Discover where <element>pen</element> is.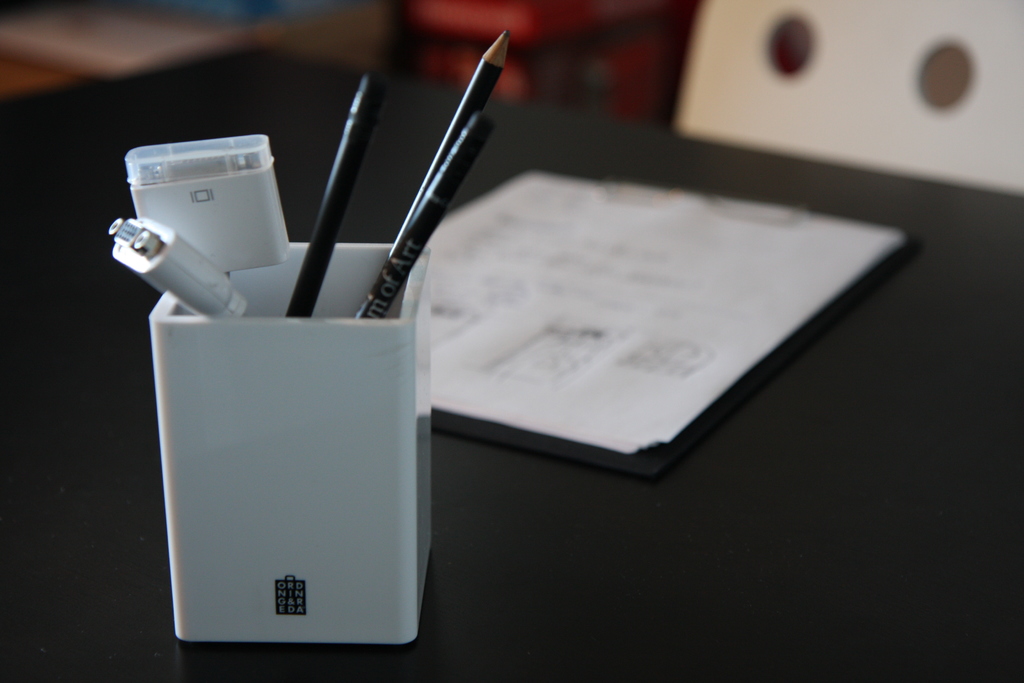
Discovered at 370,110,488,304.
